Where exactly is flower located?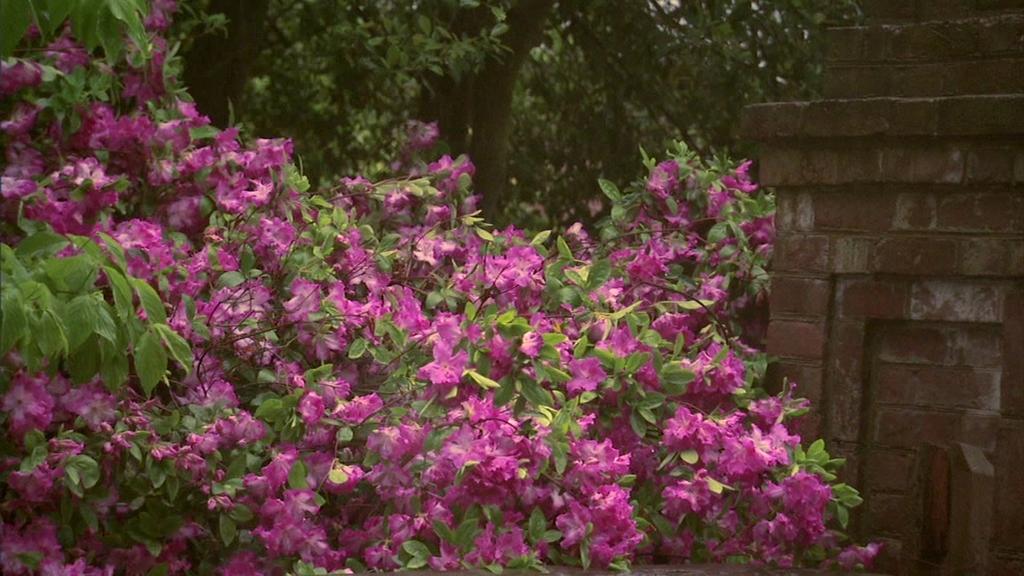
Its bounding box is (left=562, top=504, right=591, bottom=552).
